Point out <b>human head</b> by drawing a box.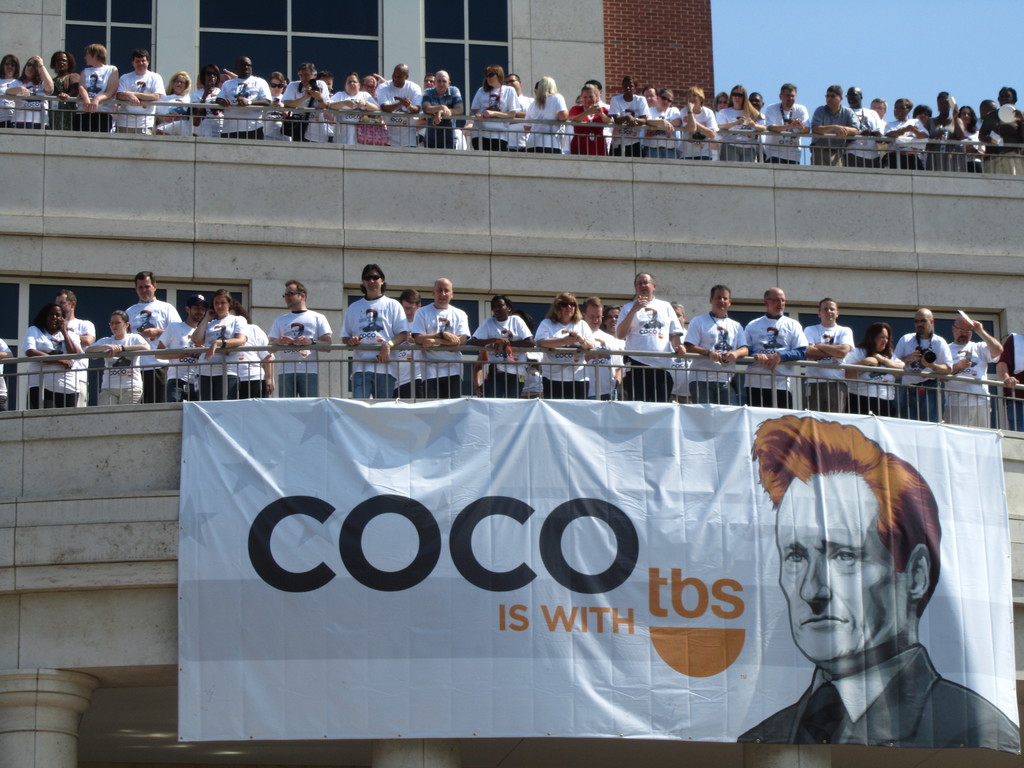
[848,86,863,109].
